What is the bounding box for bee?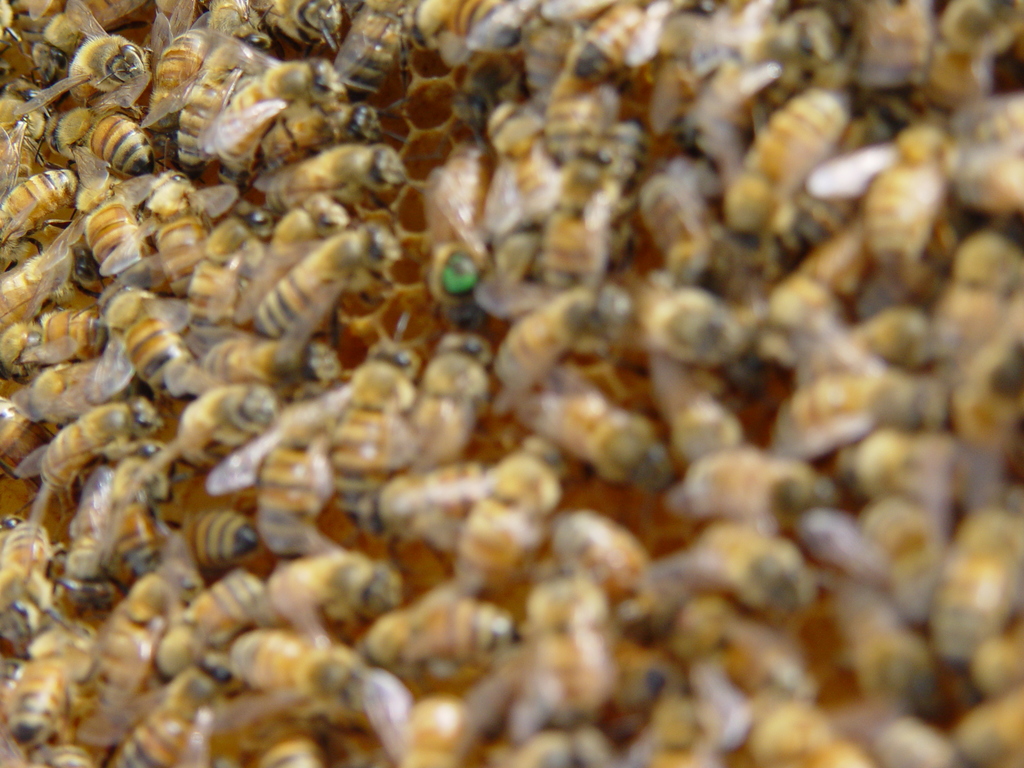
rect(307, 340, 433, 530).
